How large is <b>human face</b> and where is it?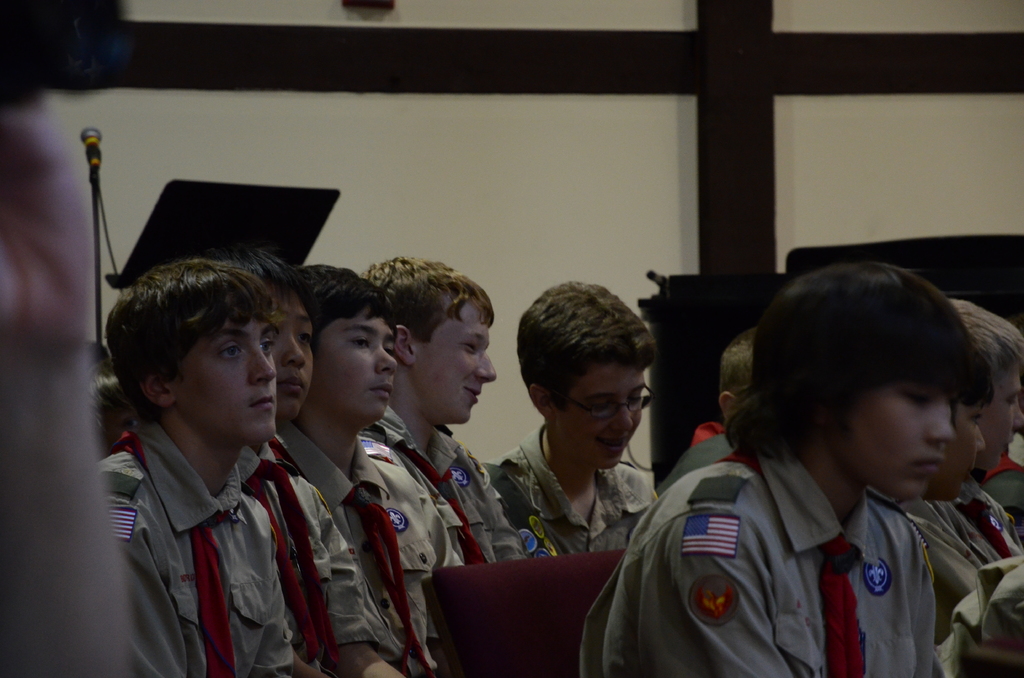
Bounding box: l=942, t=394, r=996, b=490.
